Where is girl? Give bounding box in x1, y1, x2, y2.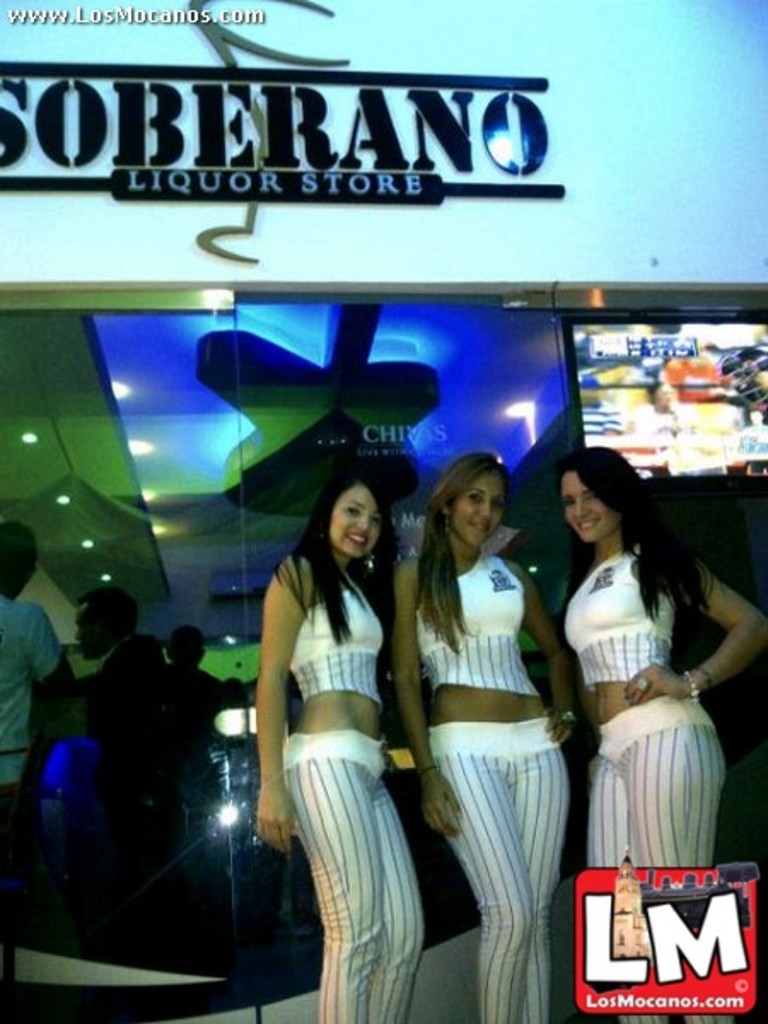
258, 463, 433, 1022.
